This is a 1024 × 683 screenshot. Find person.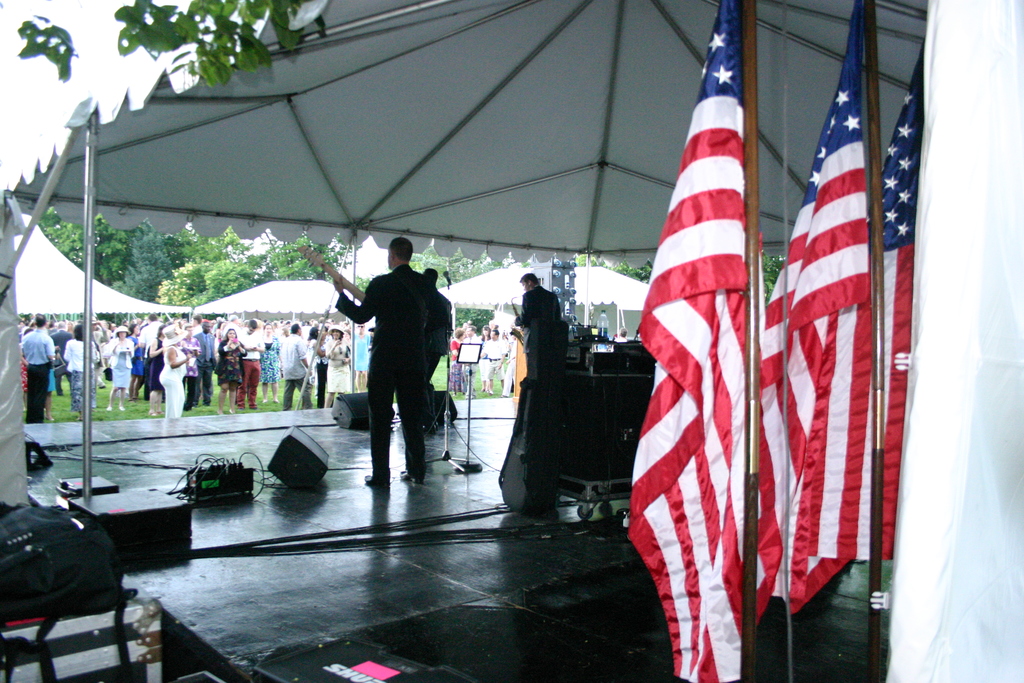
Bounding box: box(301, 325, 323, 409).
